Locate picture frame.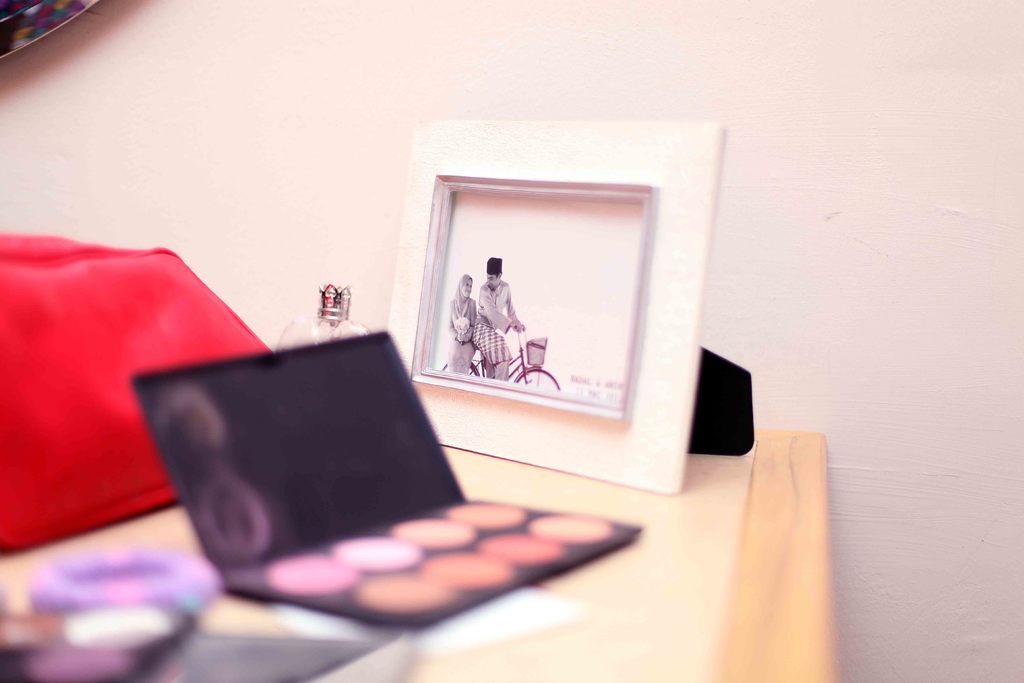
Bounding box: 390,131,713,500.
